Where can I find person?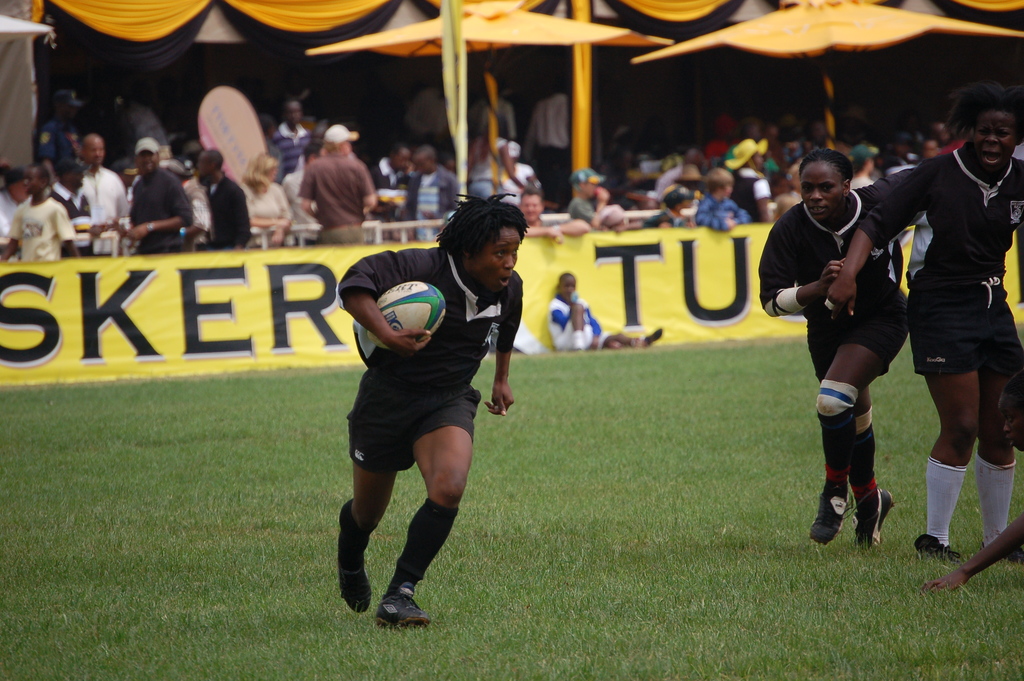
You can find it at [552,167,617,223].
